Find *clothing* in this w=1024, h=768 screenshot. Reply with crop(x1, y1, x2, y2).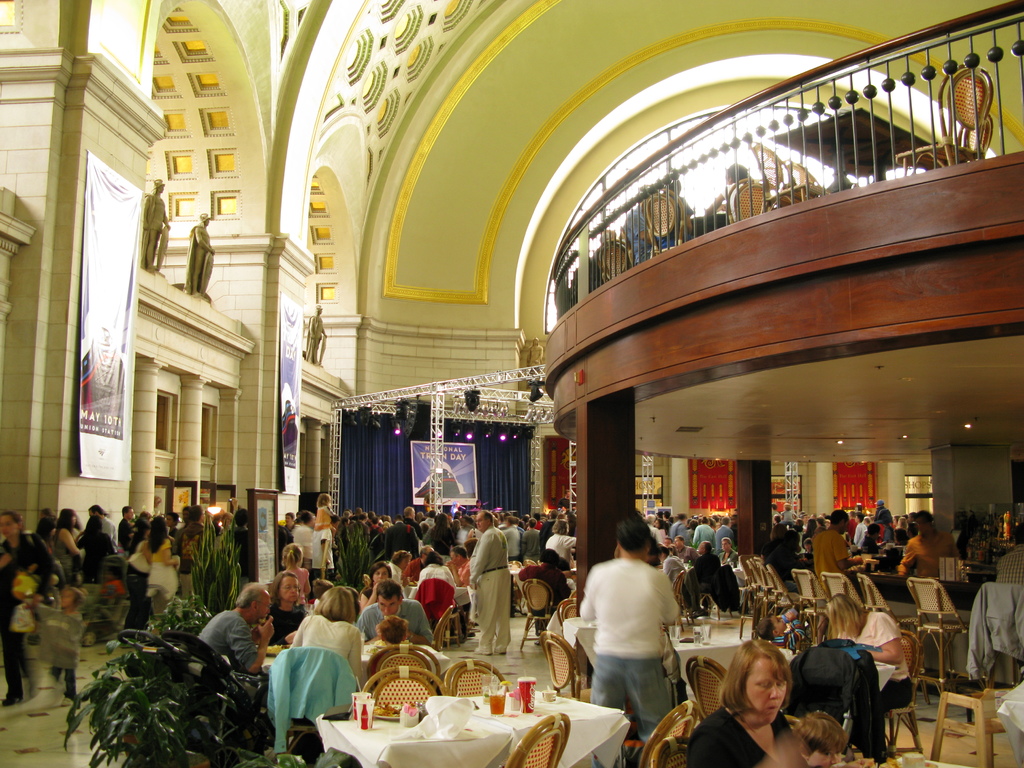
crop(722, 181, 744, 222).
